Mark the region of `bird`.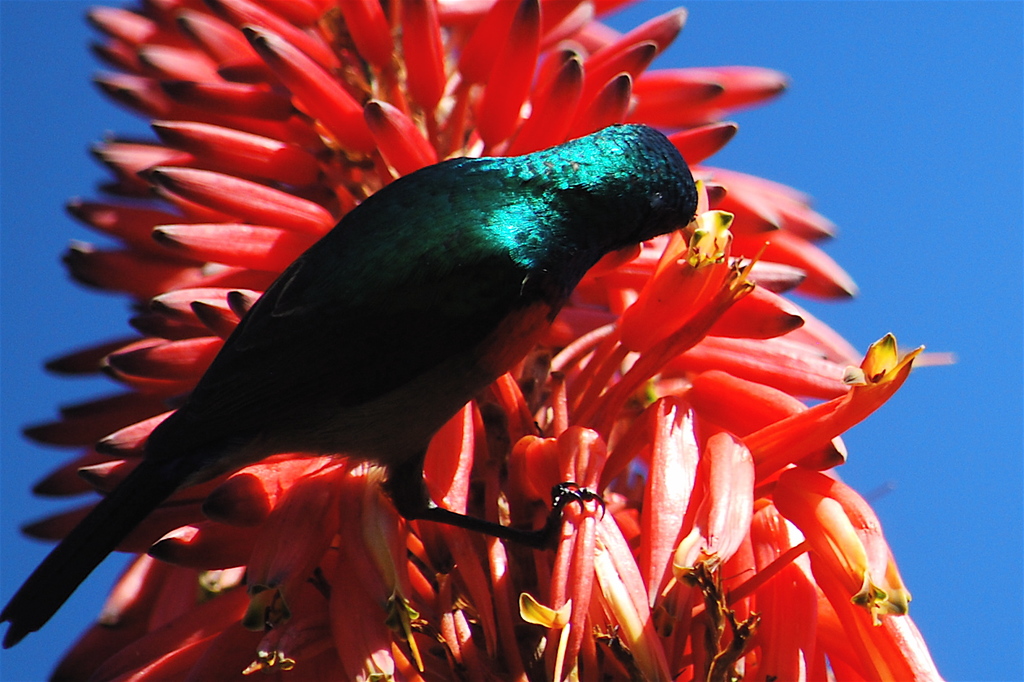
Region: select_region(5, 120, 707, 646).
